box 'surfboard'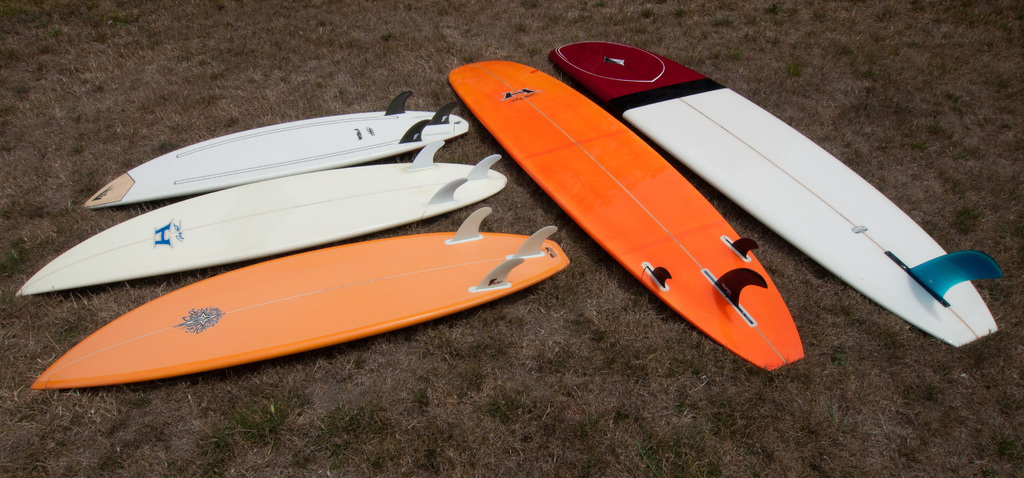
[82,90,470,211]
